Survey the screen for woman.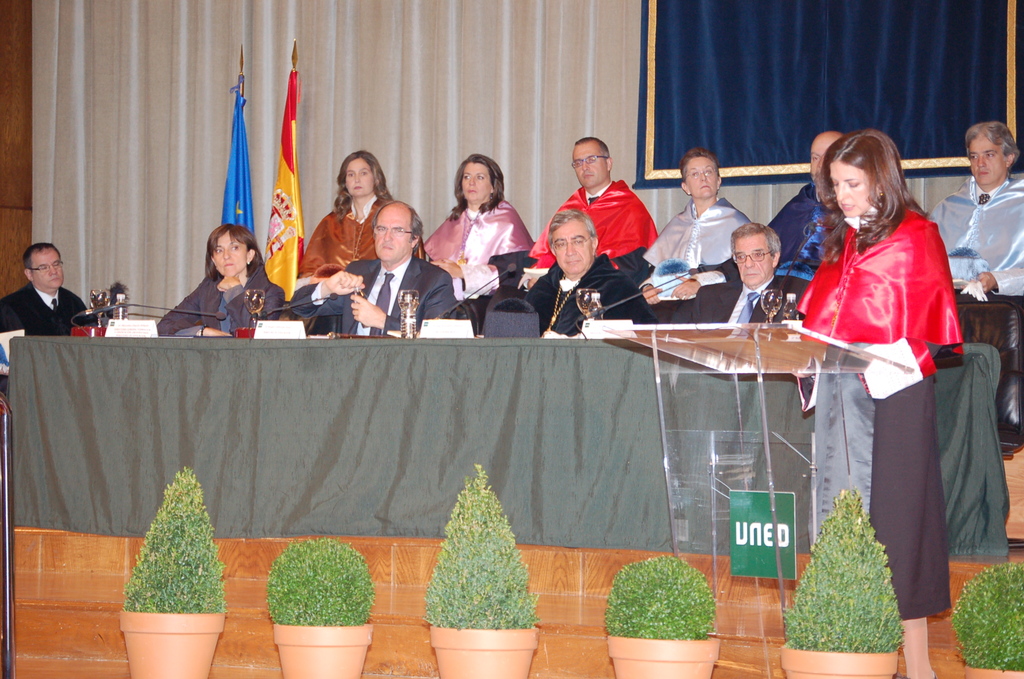
Survey found: box(153, 222, 282, 337).
